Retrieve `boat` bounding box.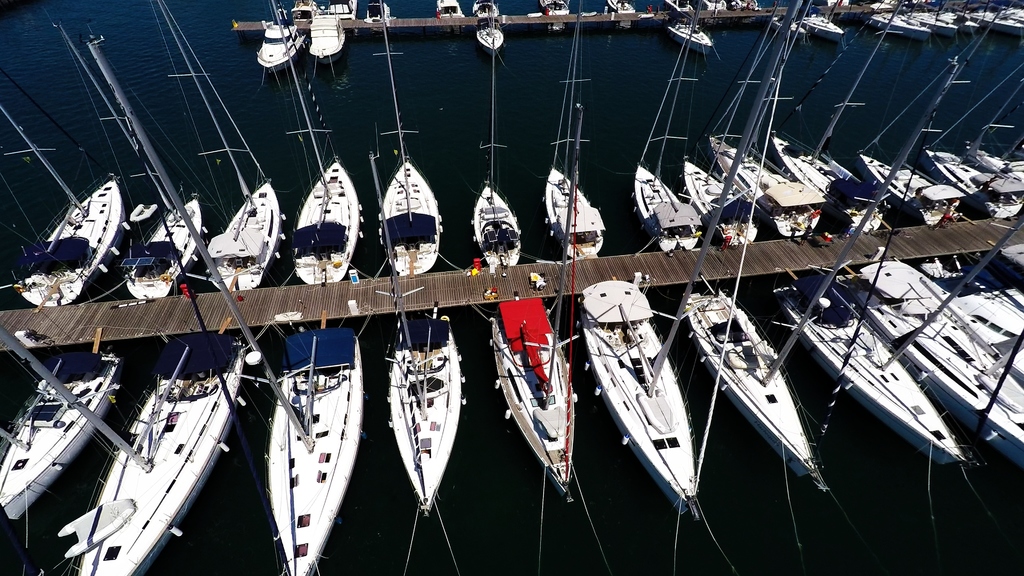
Bounding box: (x1=472, y1=0, x2=530, y2=264).
